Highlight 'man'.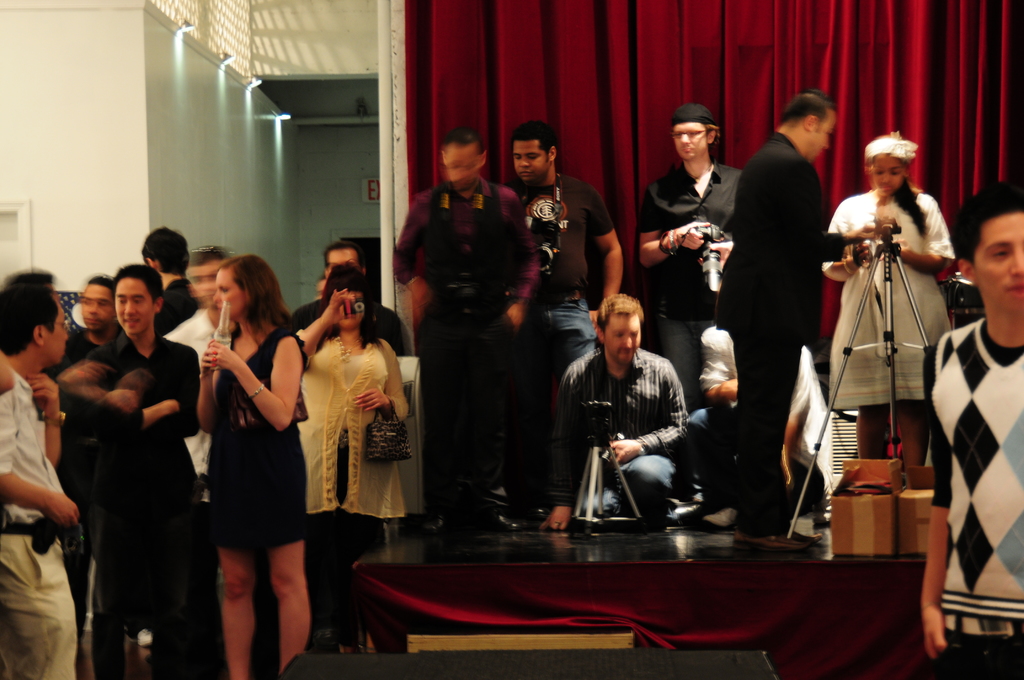
Highlighted region: x1=722, y1=88, x2=852, y2=521.
